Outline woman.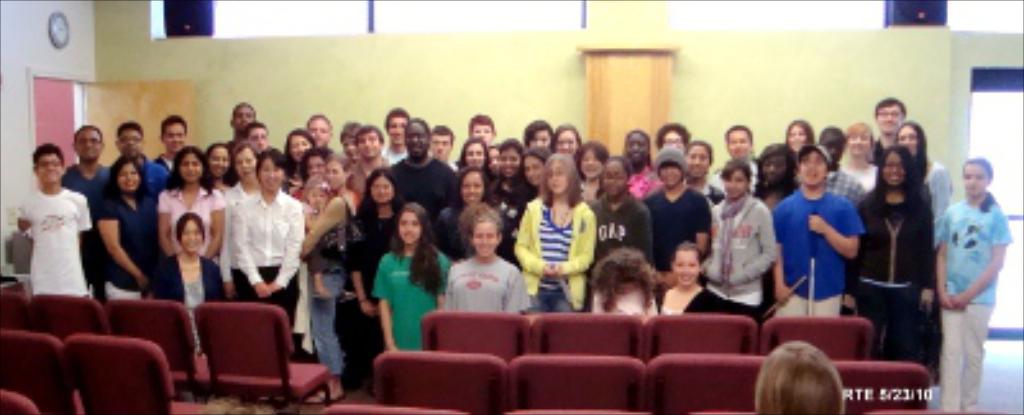
Outline: (x1=307, y1=156, x2=353, y2=405).
